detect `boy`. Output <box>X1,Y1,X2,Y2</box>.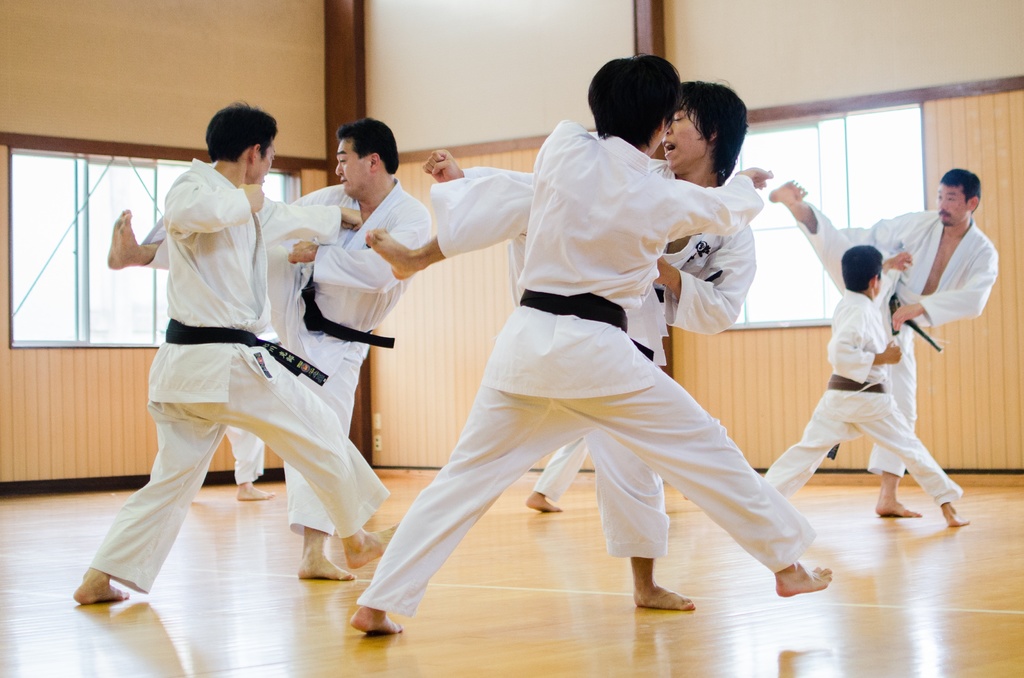
<box>366,77,750,611</box>.
